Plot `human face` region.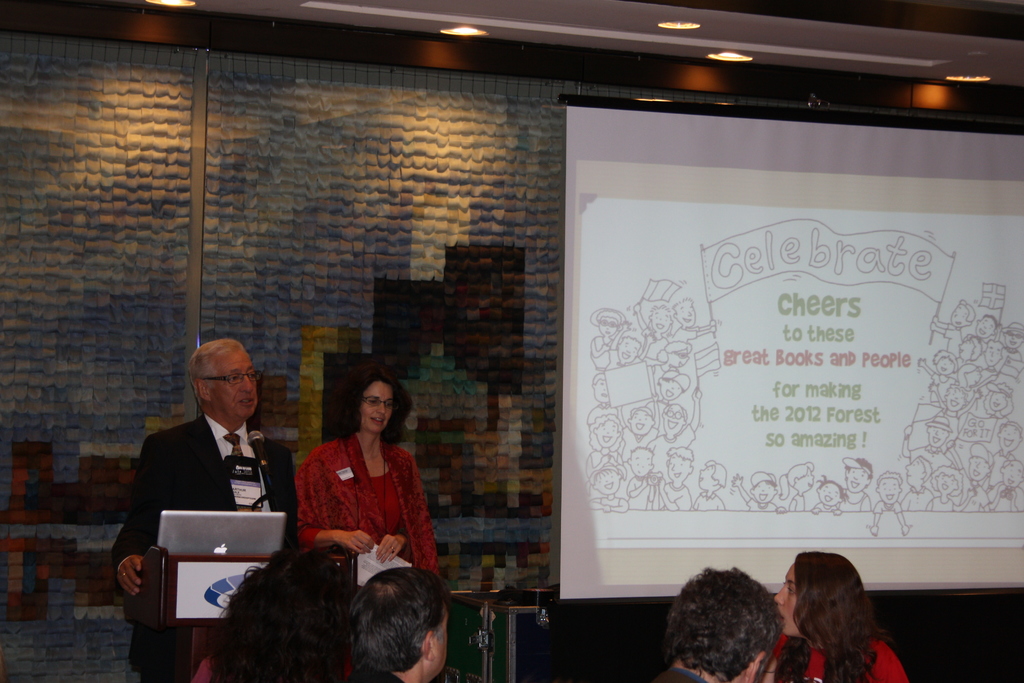
Plotted at box(1005, 331, 1022, 347).
